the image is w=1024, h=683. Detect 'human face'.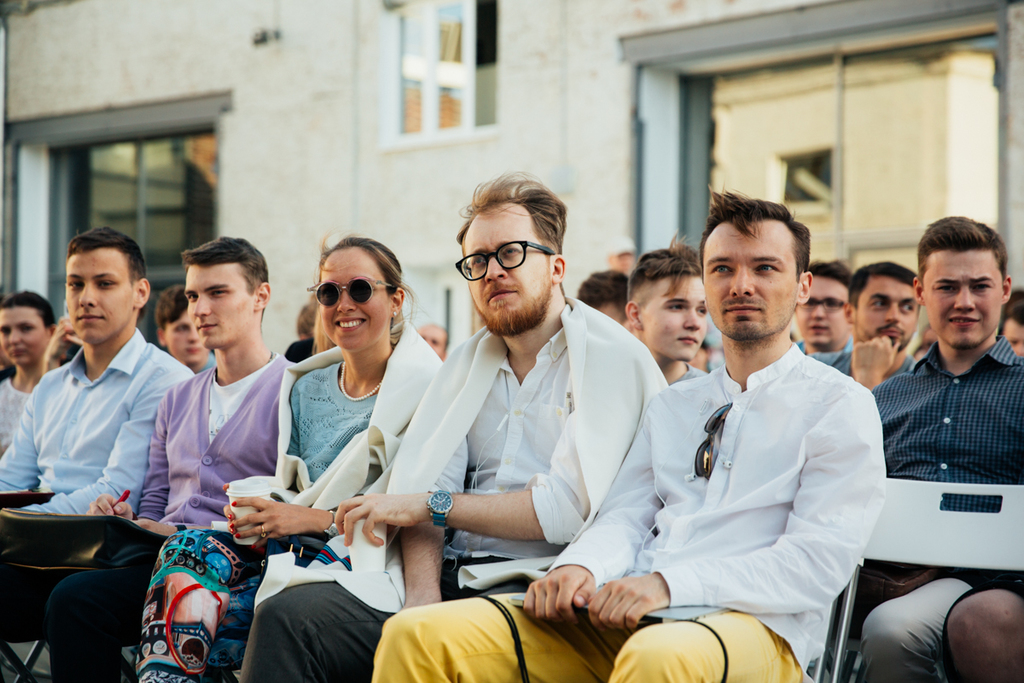
Detection: l=416, t=325, r=444, b=361.
